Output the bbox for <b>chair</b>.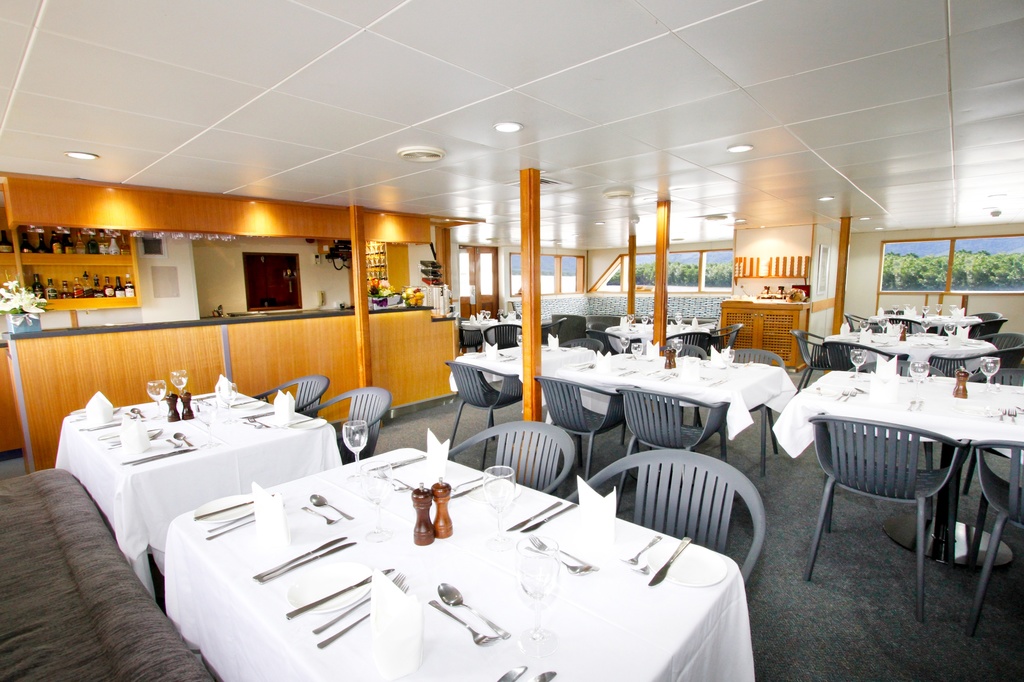
666/328/716/351.
